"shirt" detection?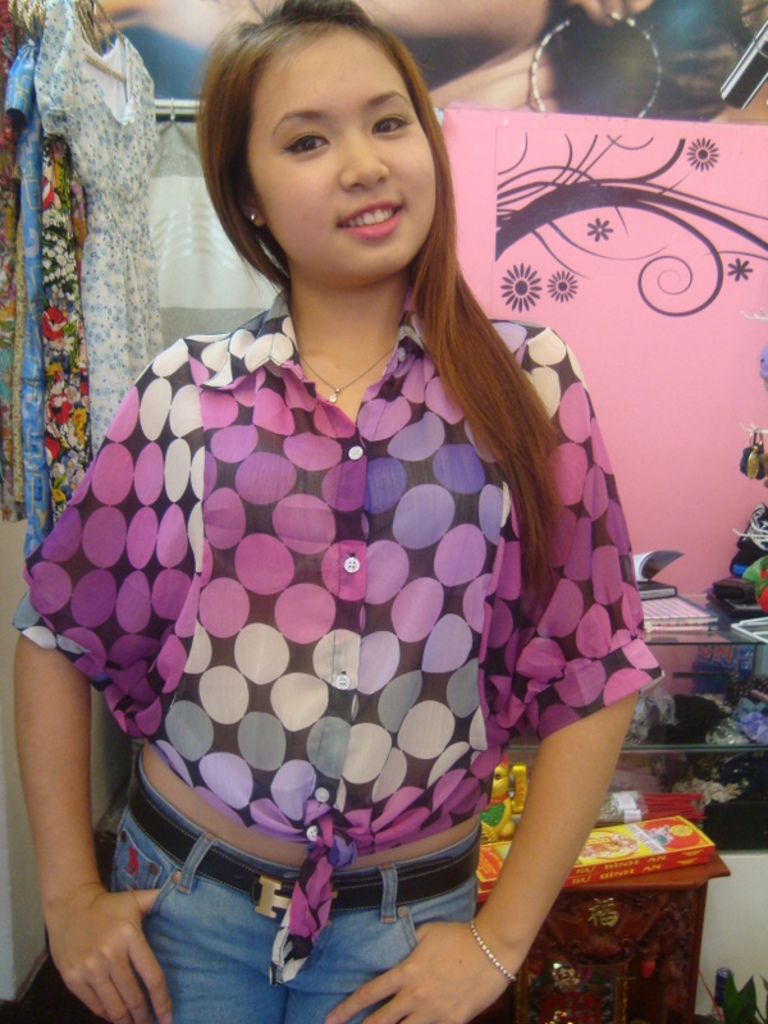
(x1=12, y1=289, x2=662, y2=984)
